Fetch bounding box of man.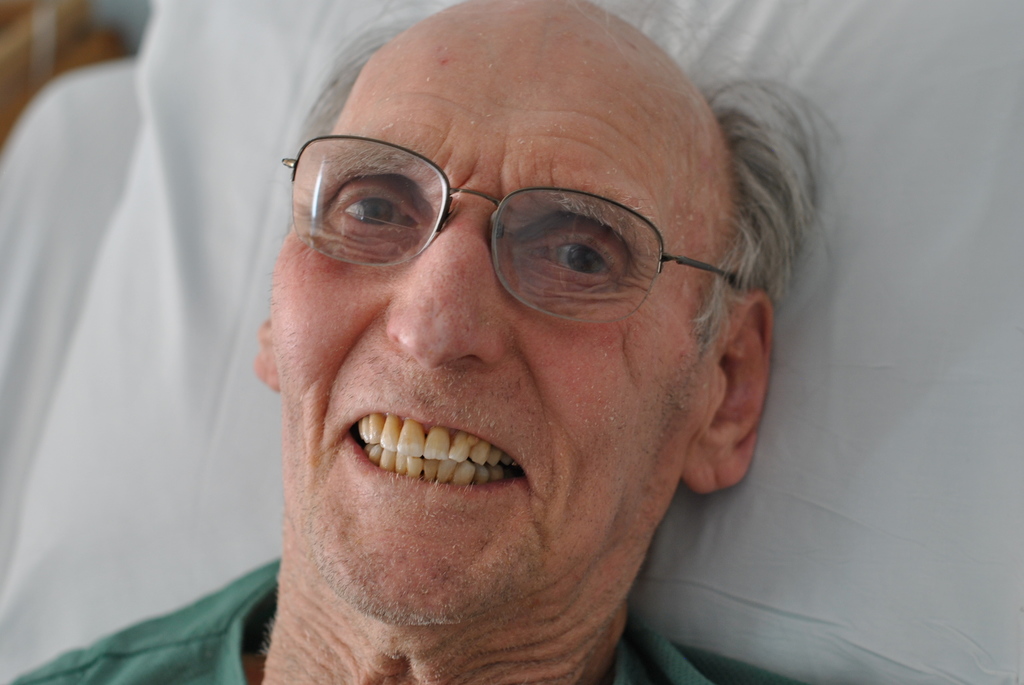
Bbox: detection(6, 0, 846, 684).
